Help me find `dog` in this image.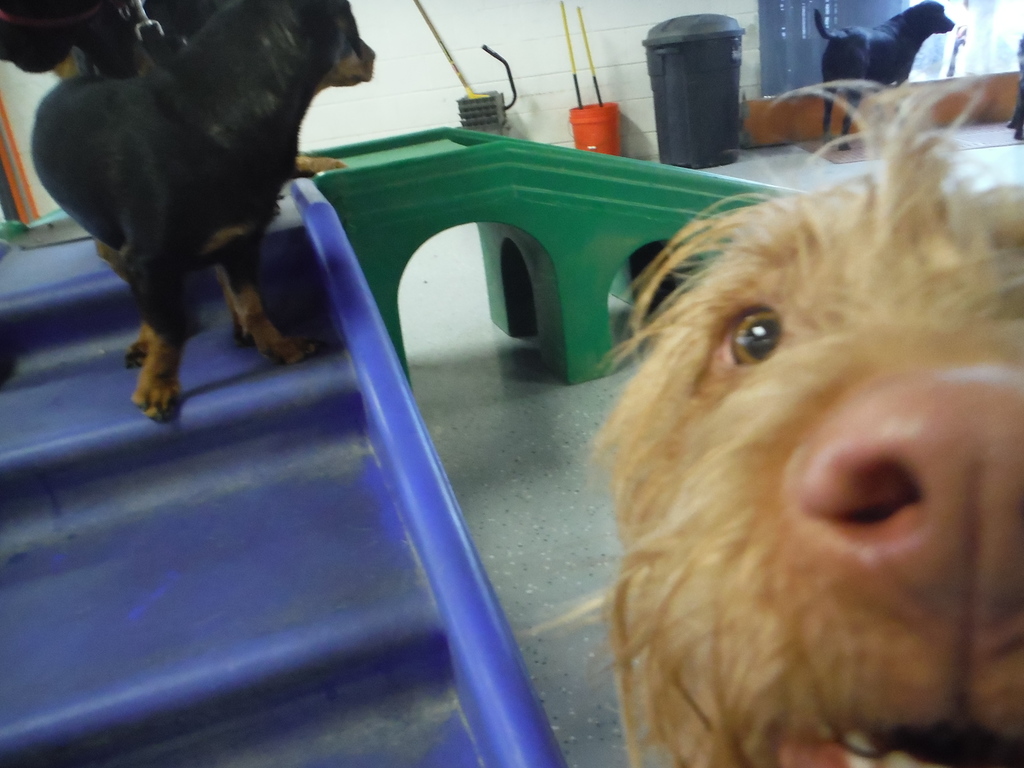
Found it: [29, 0, 377, 424].
